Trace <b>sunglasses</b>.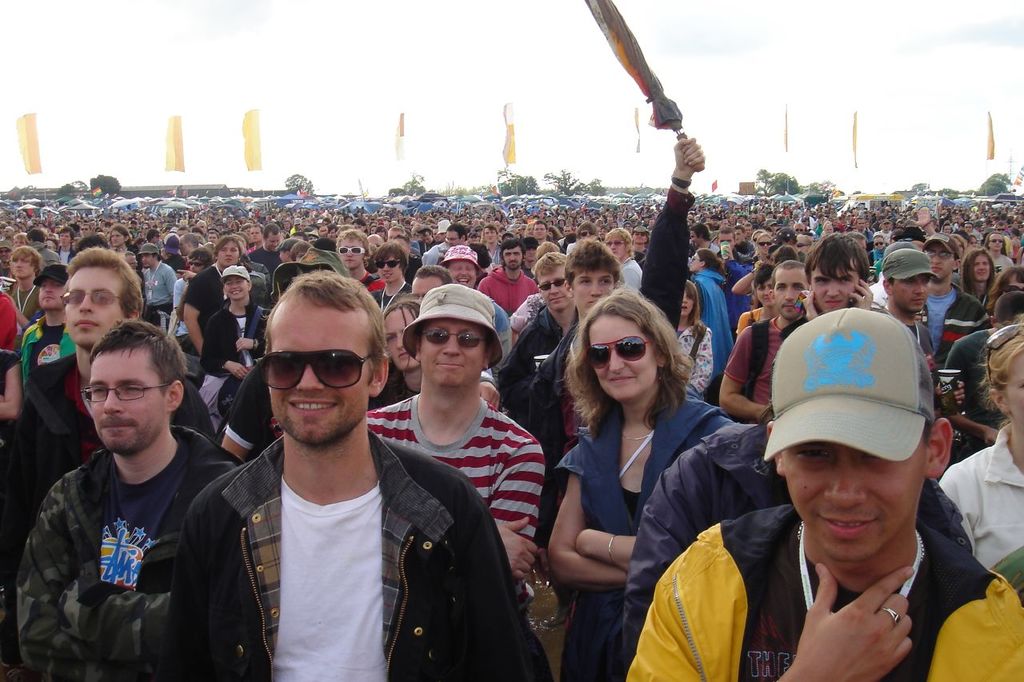
Traced to region(338, 247, 367, 253).
